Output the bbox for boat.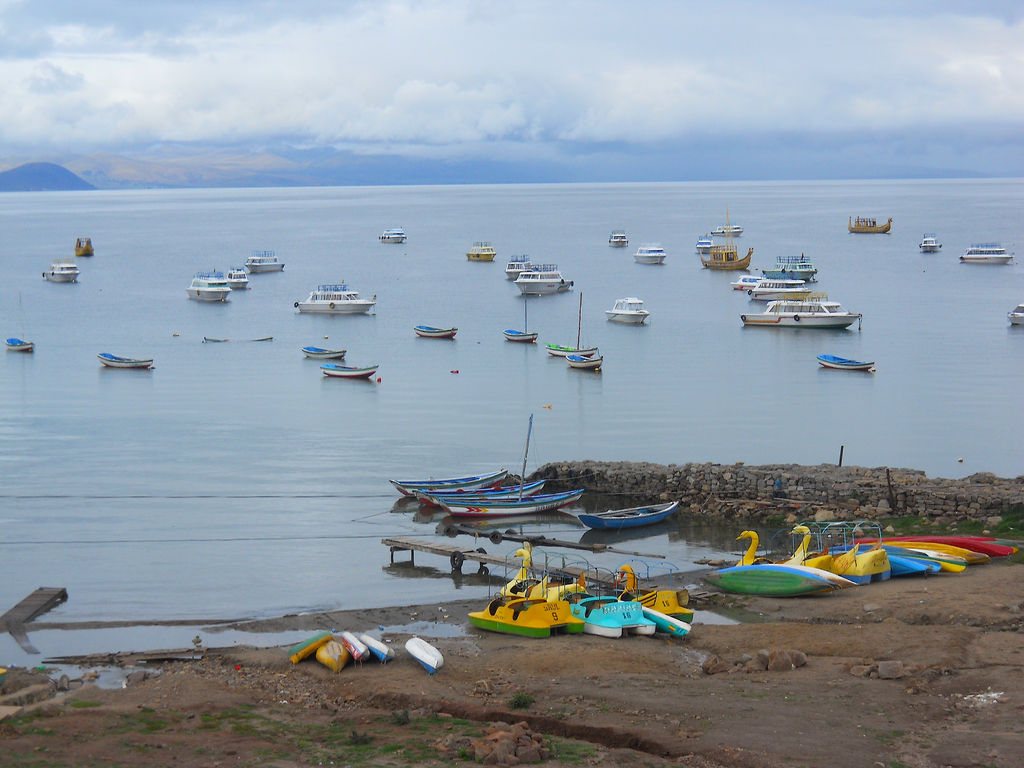
(left=610, top=228, right=630, bottom=248).
